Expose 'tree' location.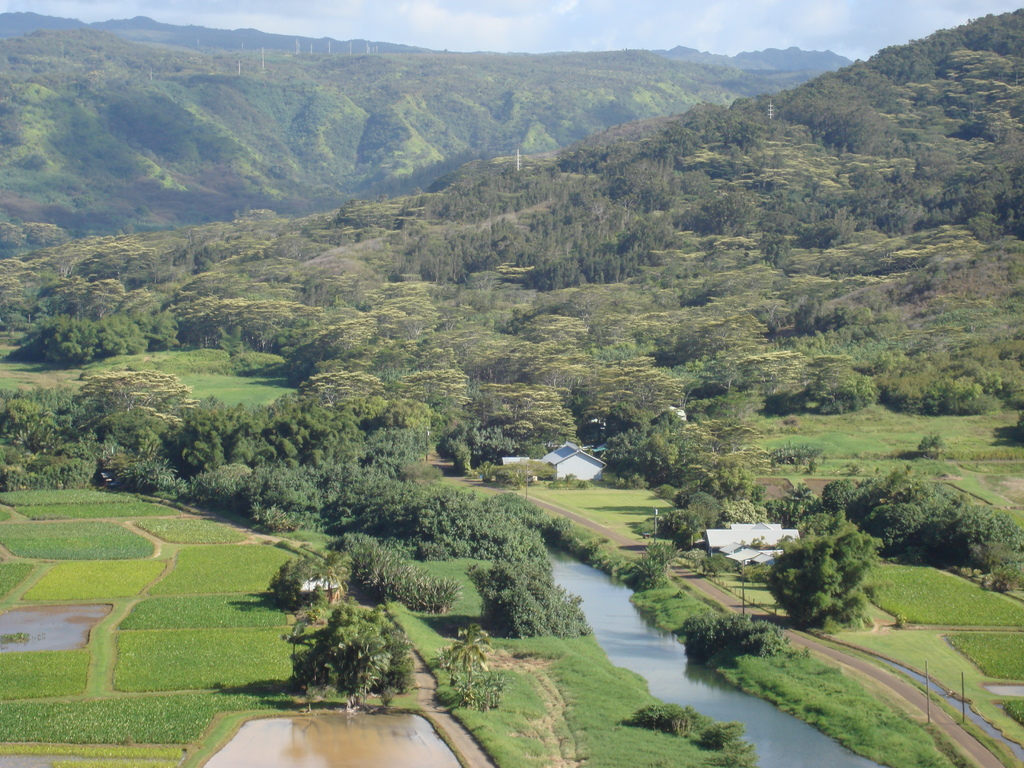
Exposed at [271, 564, 340, 610].
